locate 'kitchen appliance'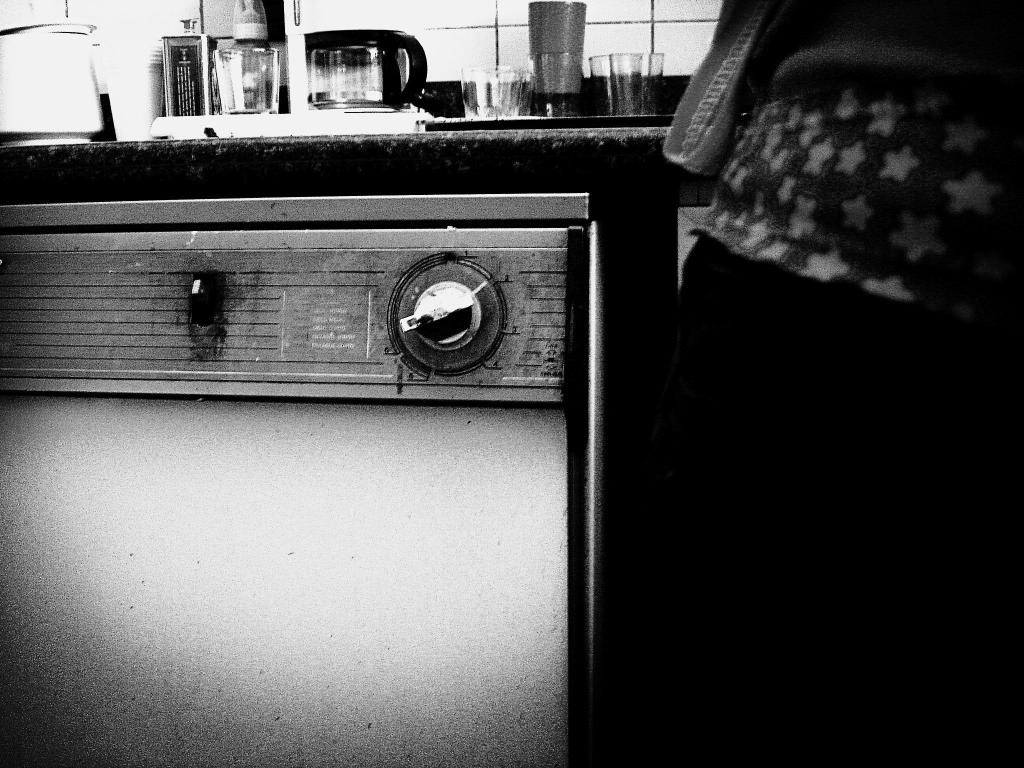
bbox(54, 146, 608, 414)
